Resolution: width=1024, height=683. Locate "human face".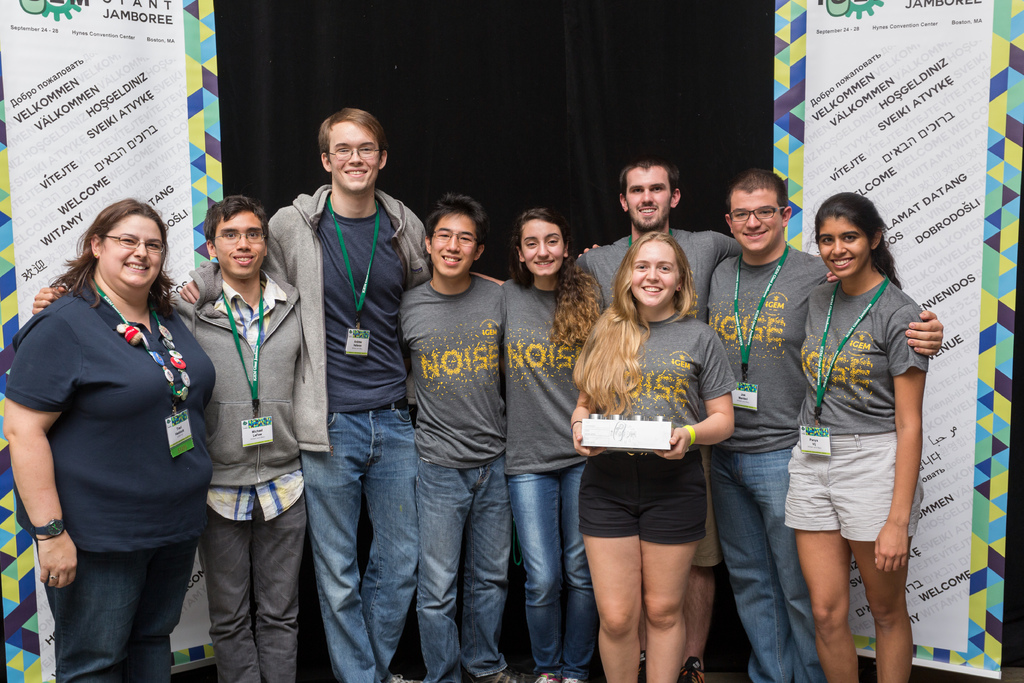
detection(817, 215, 868, 273).
